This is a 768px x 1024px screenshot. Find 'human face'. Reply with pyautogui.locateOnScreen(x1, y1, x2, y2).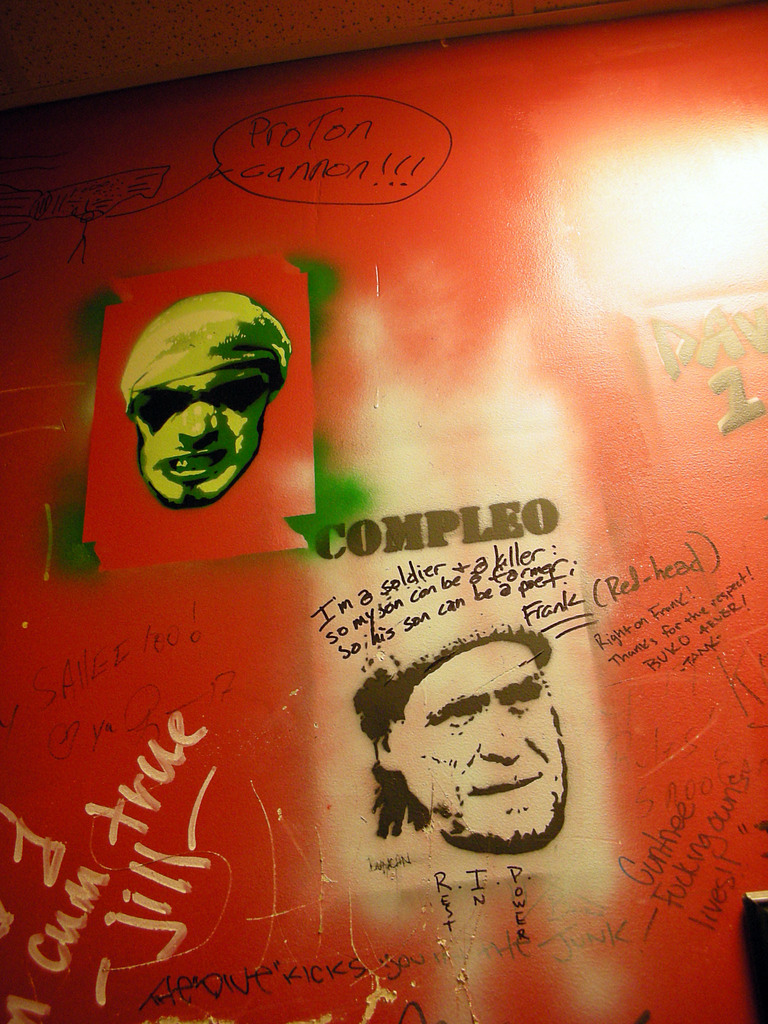
pyautogui.locateOnScreen(394, 639, 562, 847).
